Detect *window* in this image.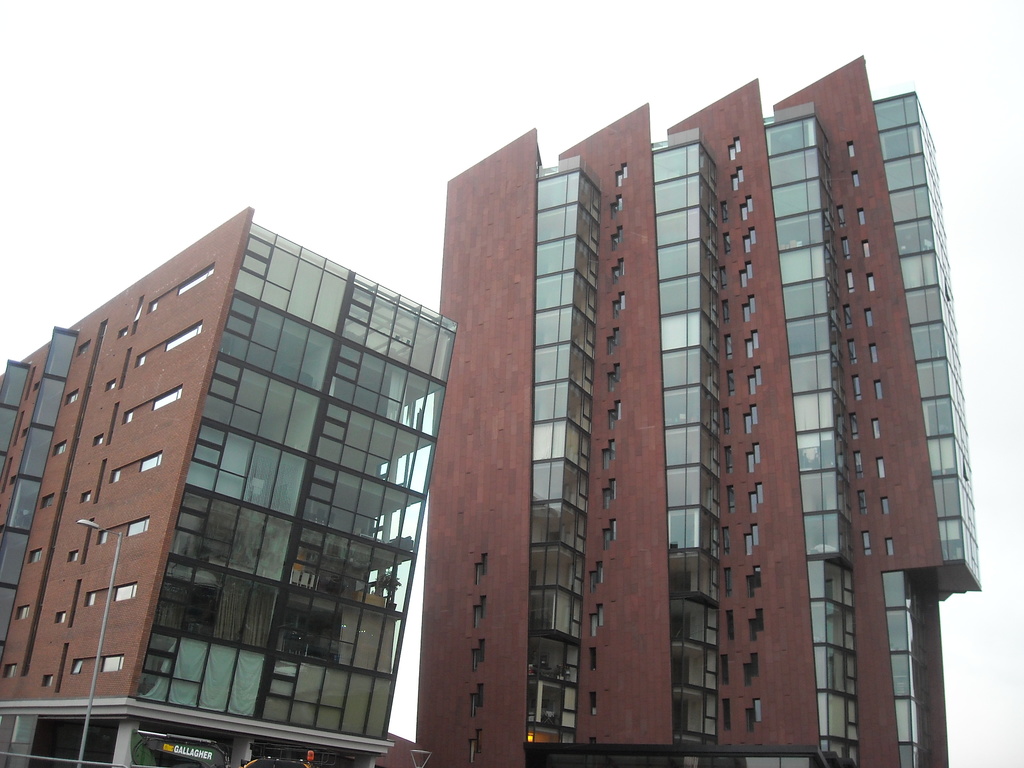
Detection: 56 611 65 621.
